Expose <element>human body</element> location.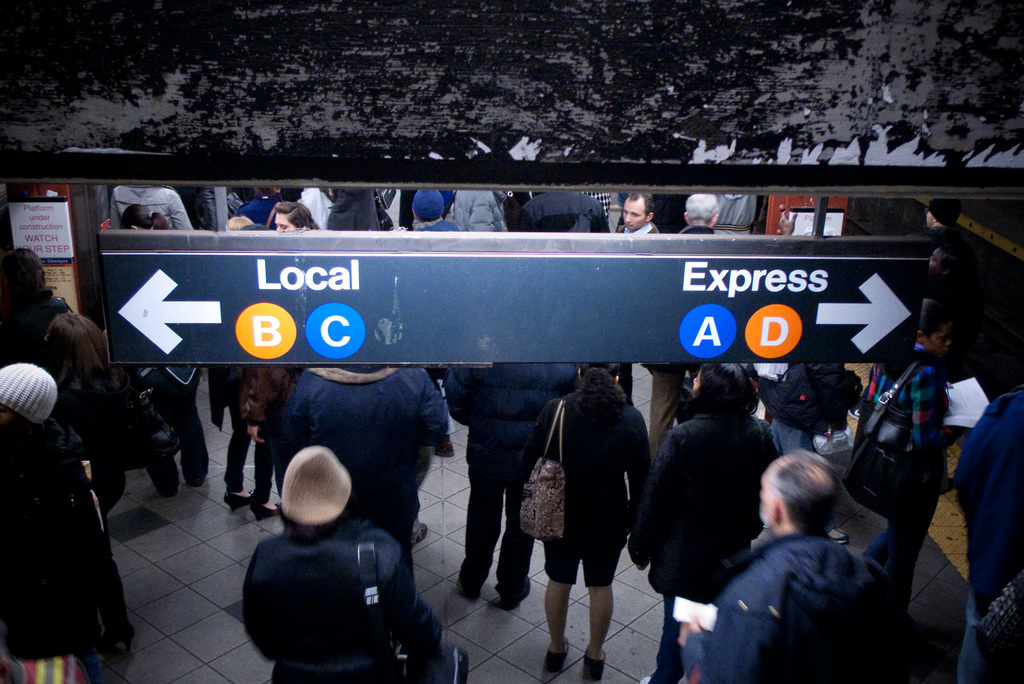
Exposed at rect(954, 386, 1023, 683).
